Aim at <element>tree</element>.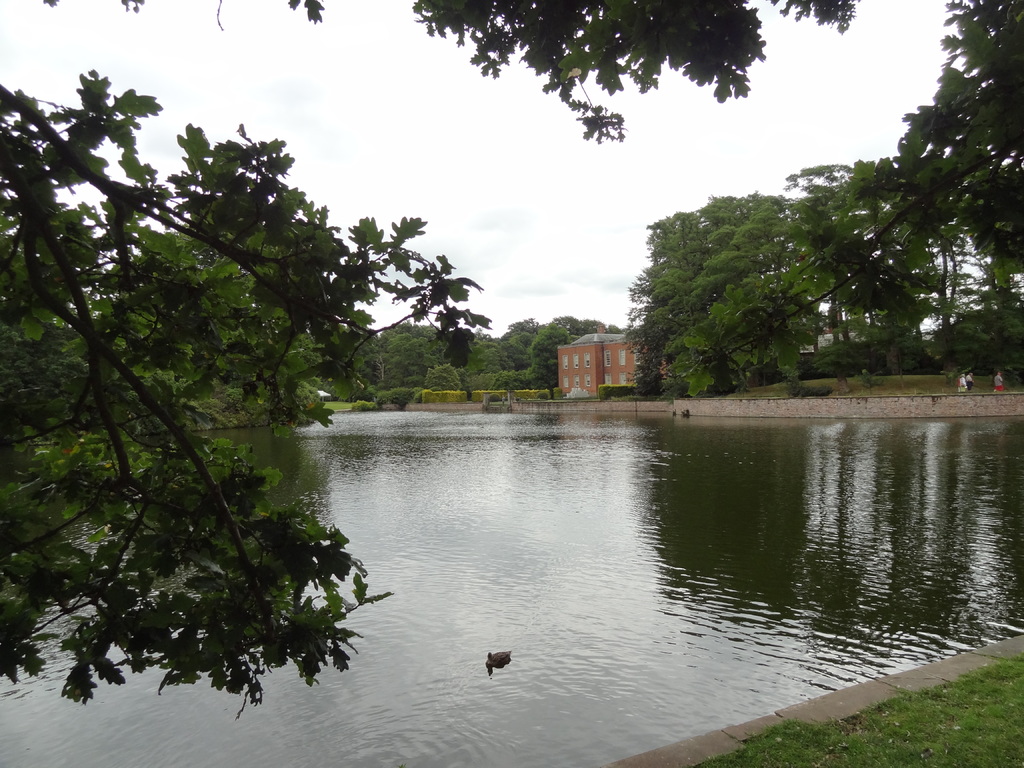
Aimed at (0, 76, 490, 718).
